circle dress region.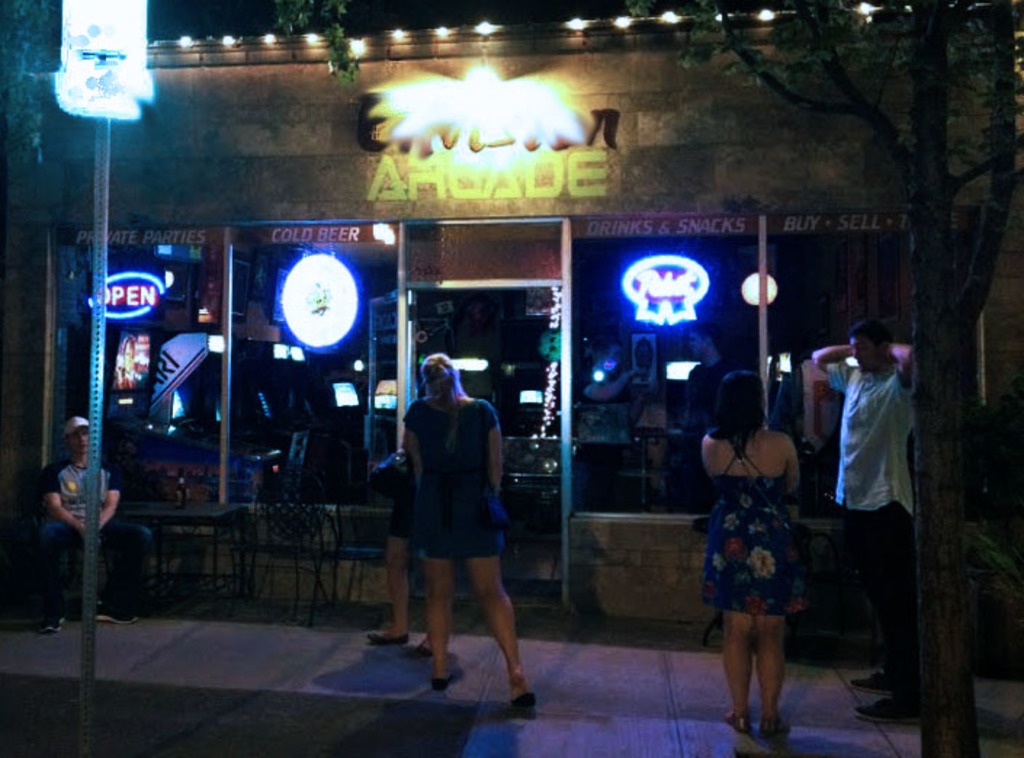
Region: rect(699, 434, 805, 613).
